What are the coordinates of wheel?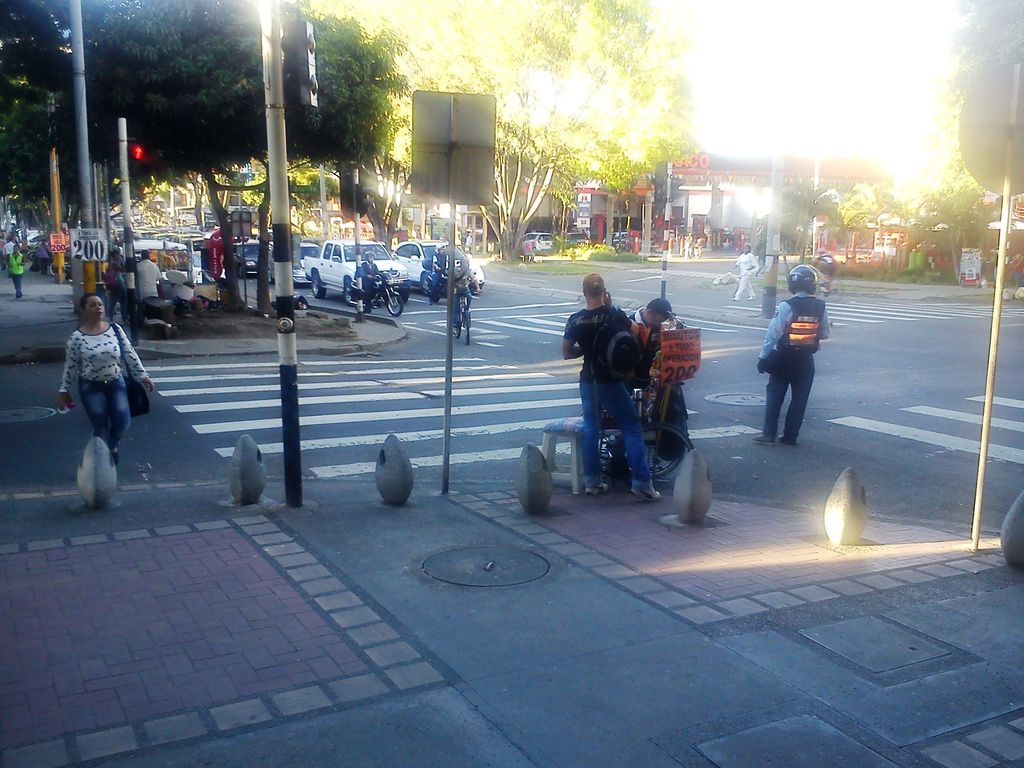
box=[461, 307, 469, 344].
